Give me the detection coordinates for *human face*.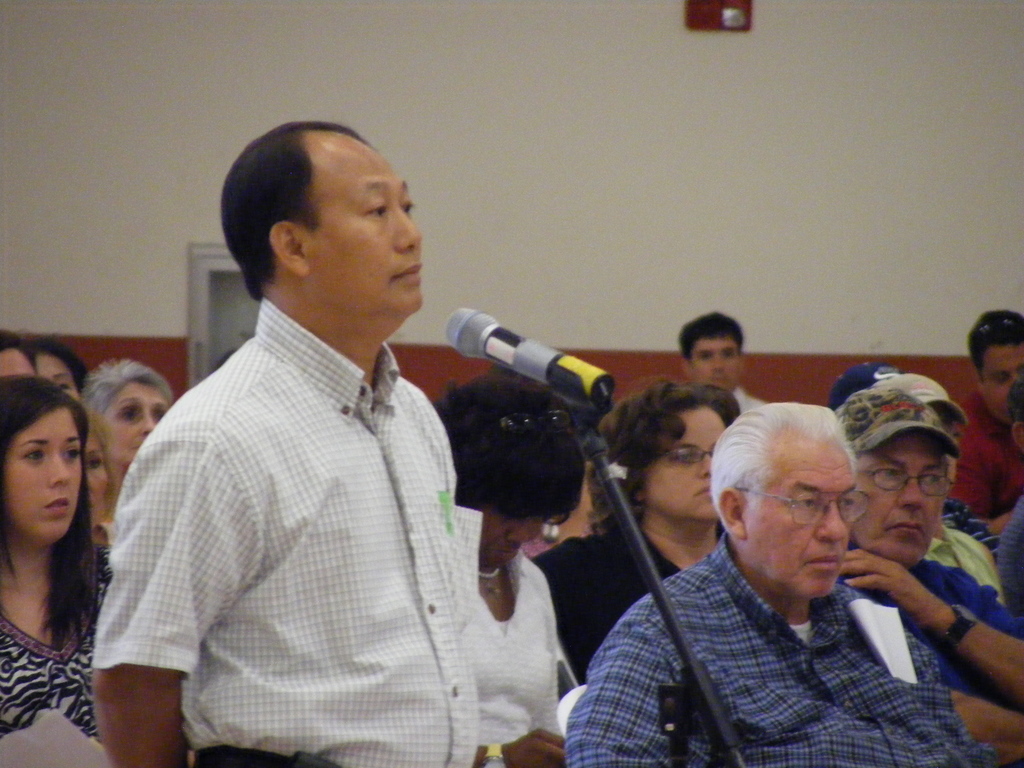
pyautogui.locateOnScreen(851, 430, 947, 572).
